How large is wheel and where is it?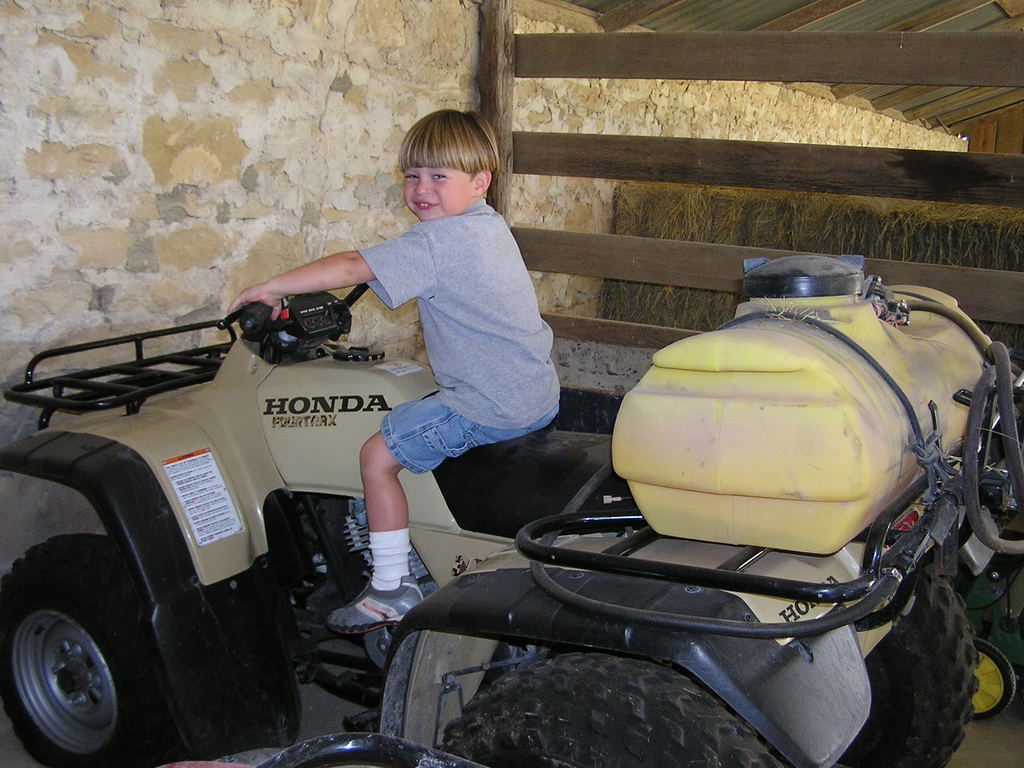
Bounding box: box(7, 562, 131, 758).
